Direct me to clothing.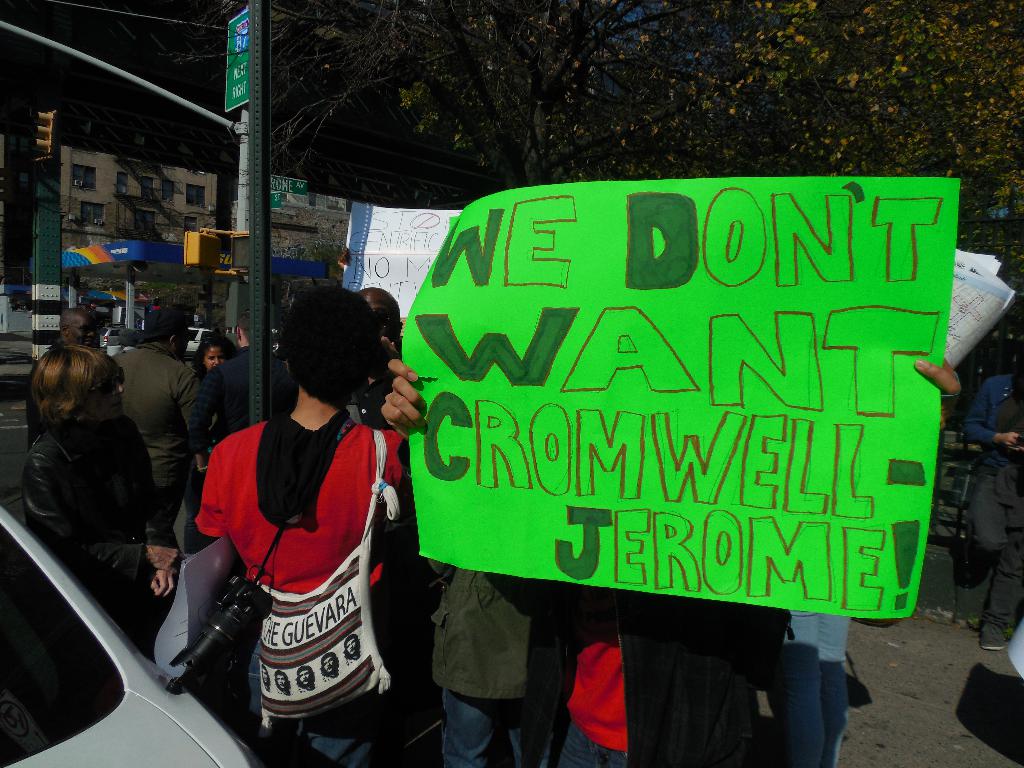
Direction: bbox(421, 550, 567, 767).
